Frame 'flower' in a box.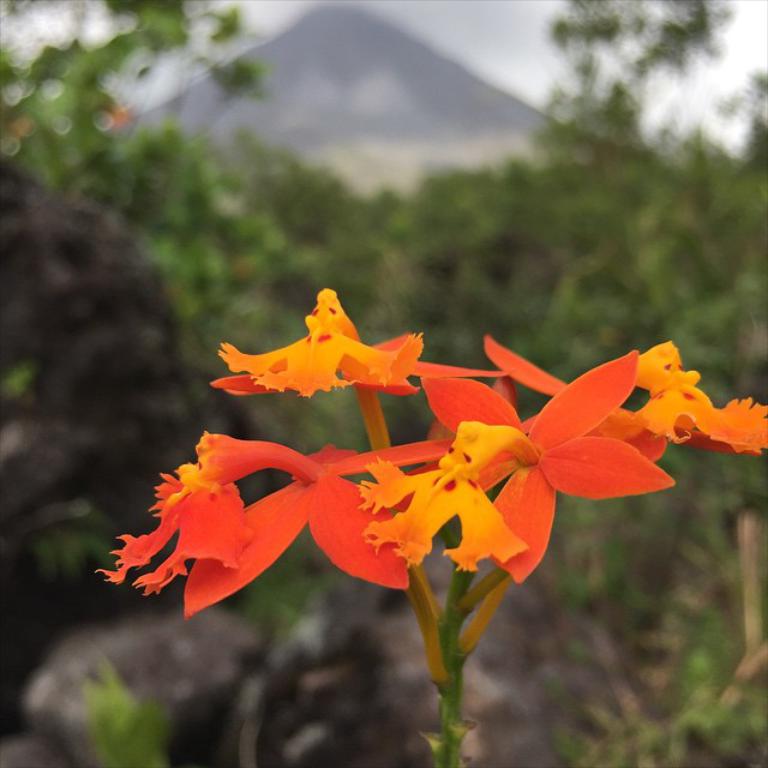
<box>356,347,670,580</box>.
